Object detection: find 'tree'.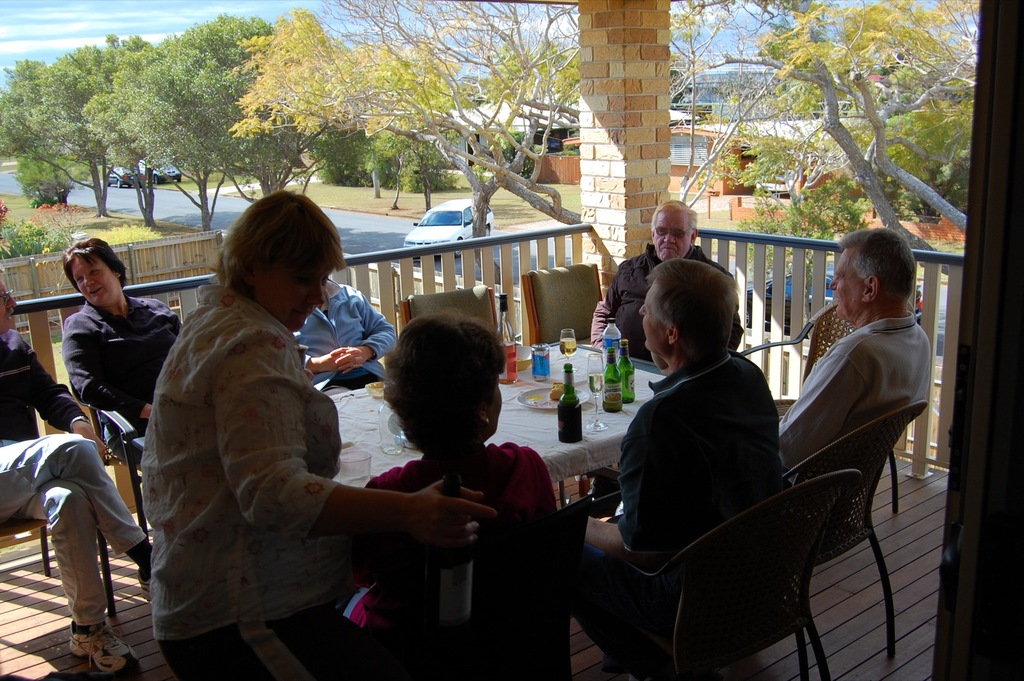
92/13/323/202.
